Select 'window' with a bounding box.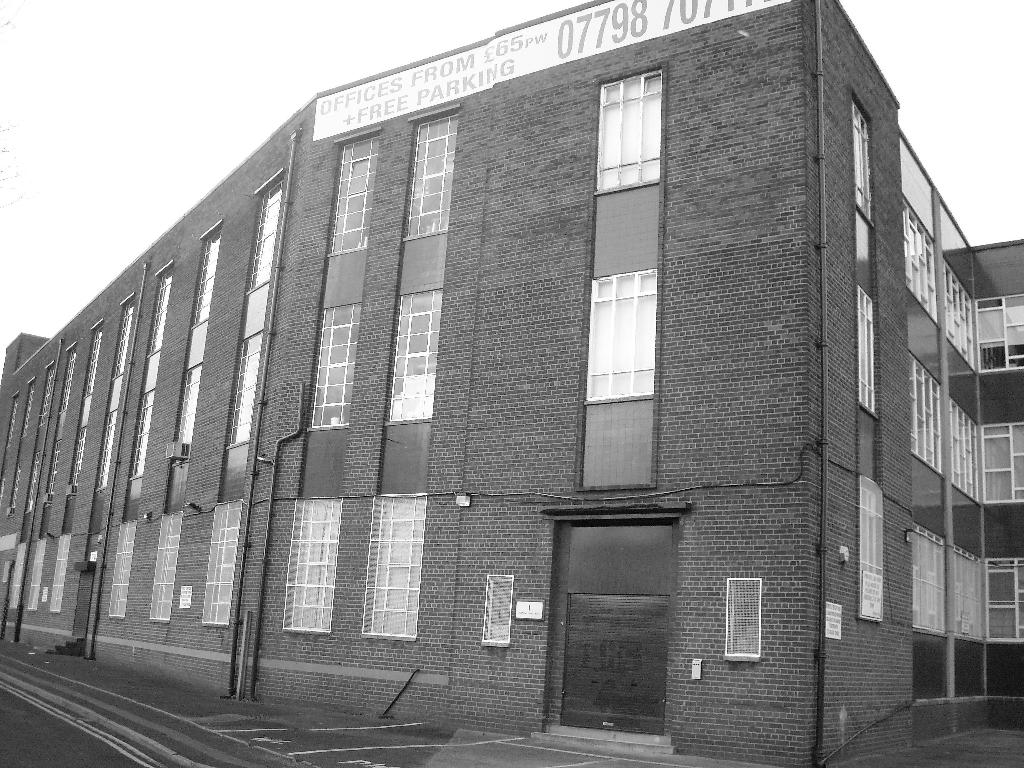
left=419, top=109, right=458, bottom=236.
